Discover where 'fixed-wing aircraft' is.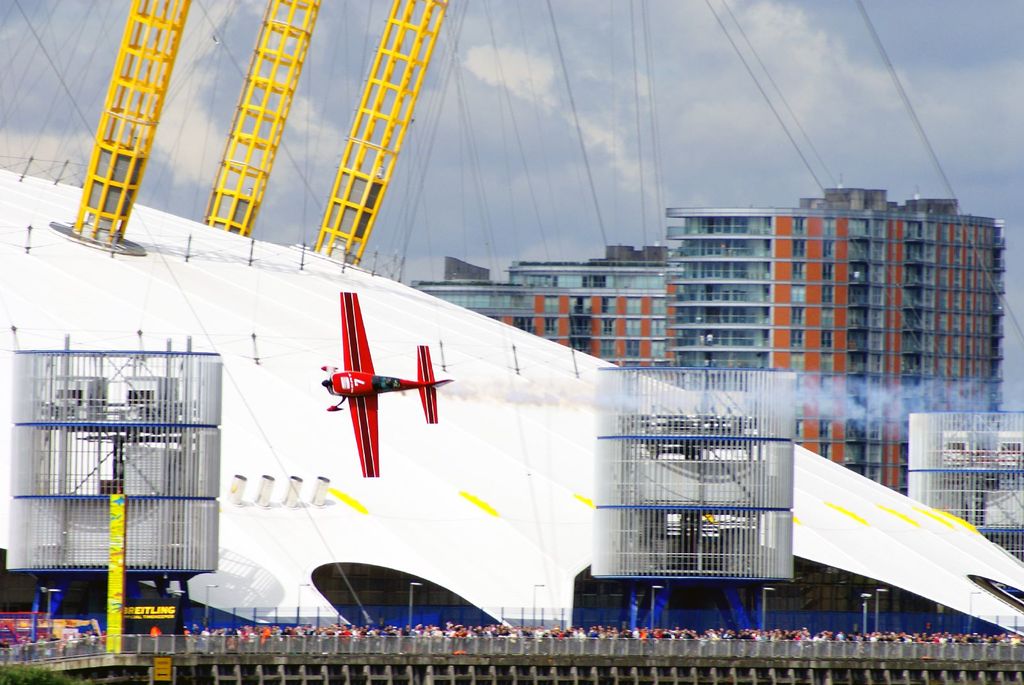
Discovered at <bbox>316, 288, 452, 484</bbox>.
